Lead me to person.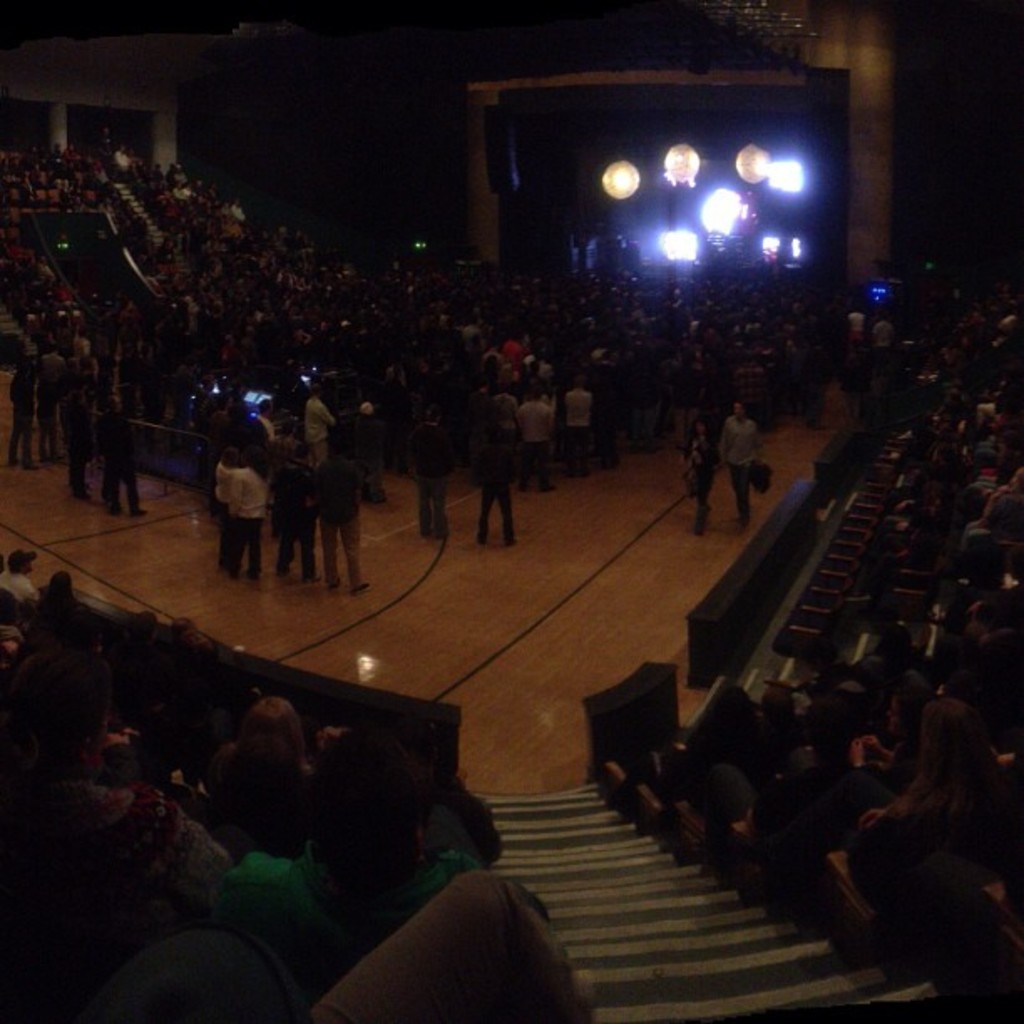
Lead to bbox=(306, 383, 343, 474).
